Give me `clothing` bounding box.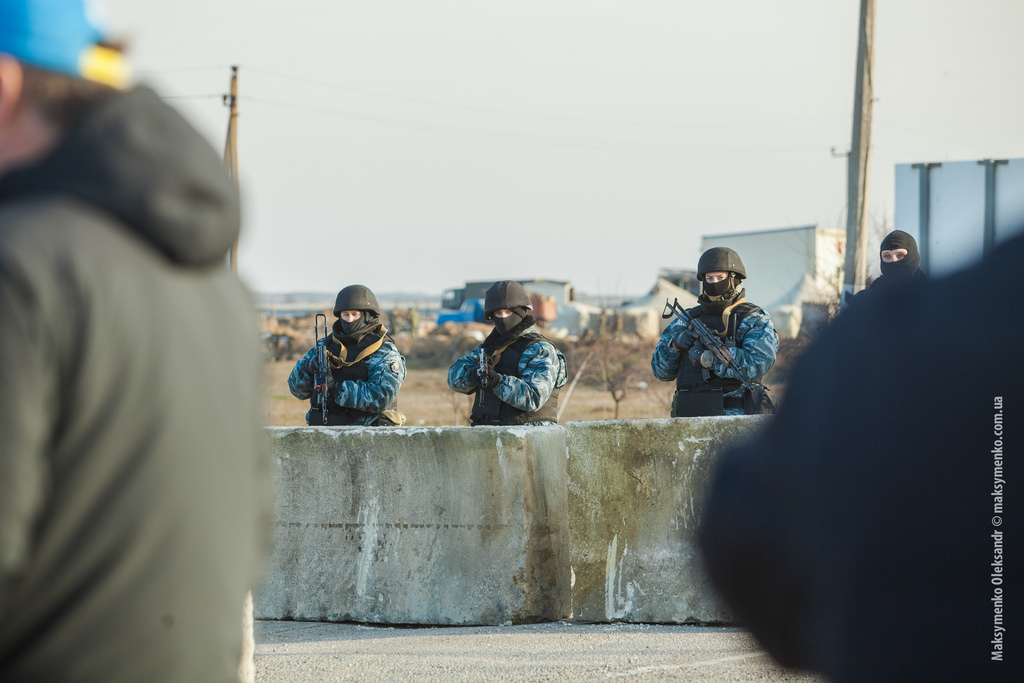
crop(447, 327, 568, 424).
